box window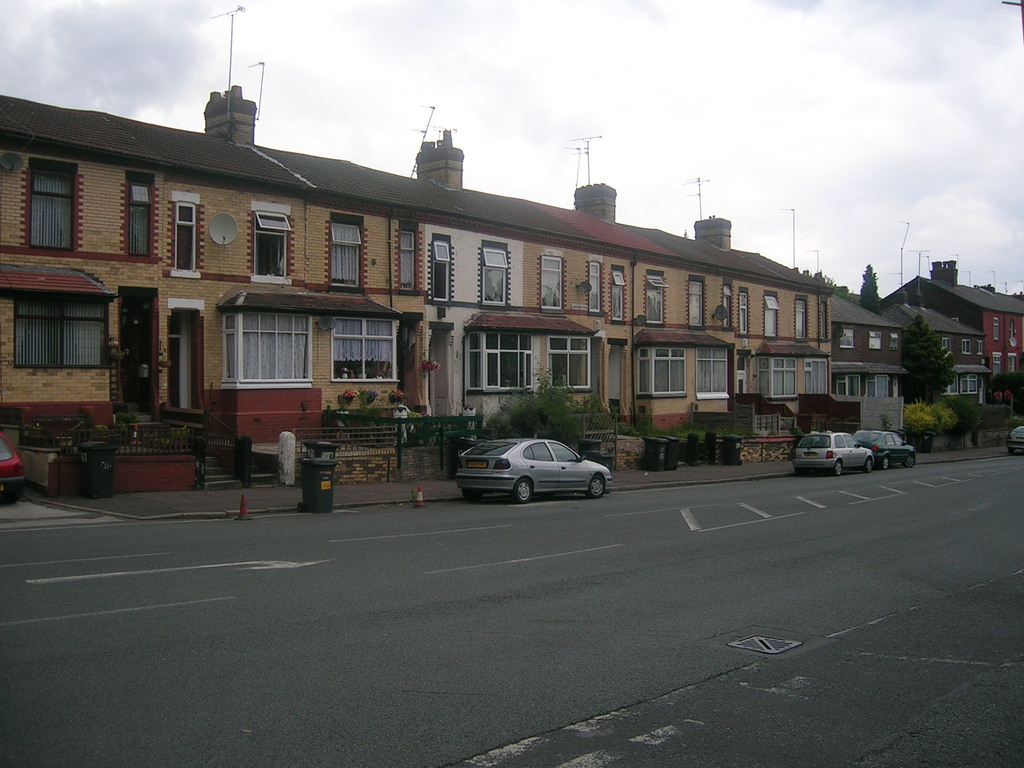
[left=221, top=316, right=315, bottom=387]
